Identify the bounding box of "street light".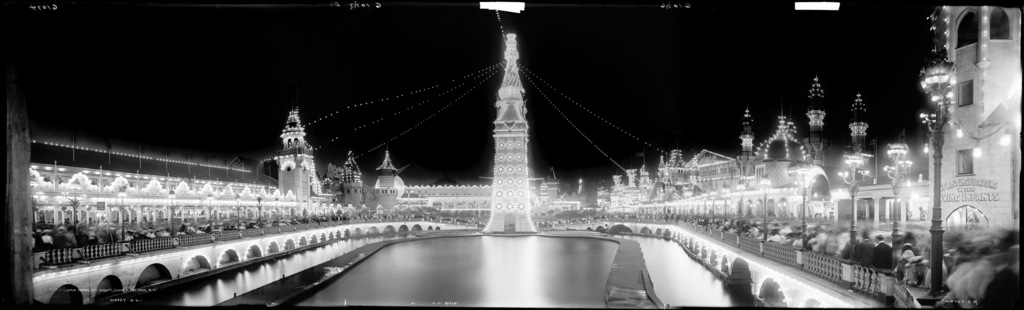
detection(113, 181, 133, 244).
